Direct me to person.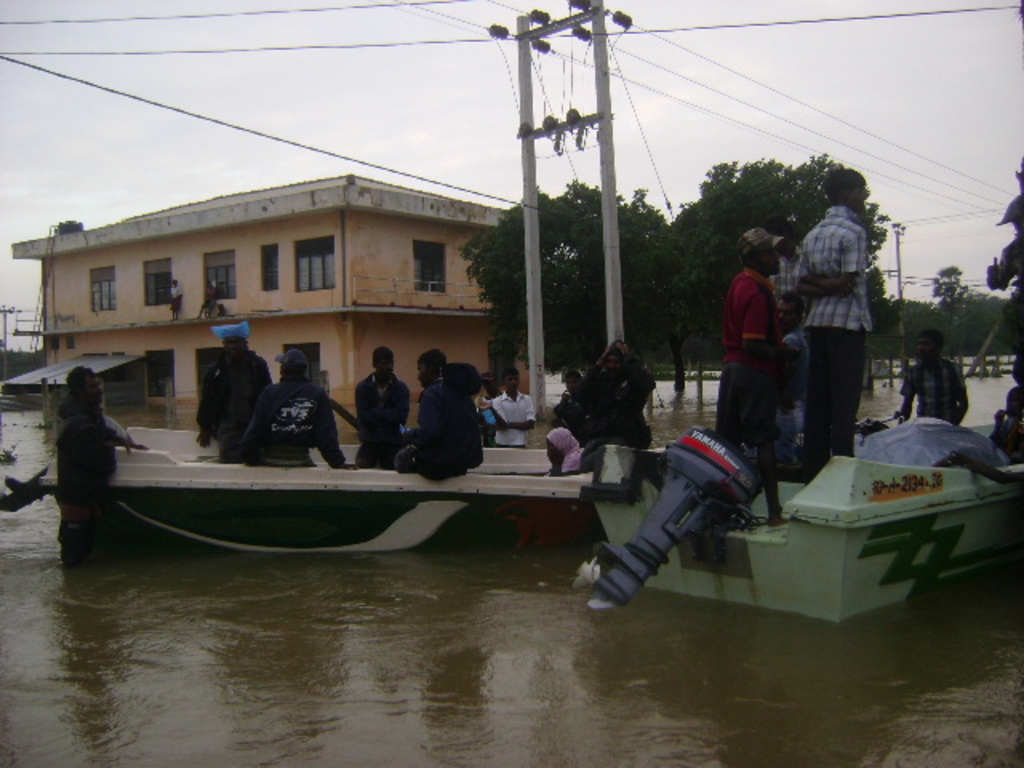
Direction: box(390, 347, 482, 478).
